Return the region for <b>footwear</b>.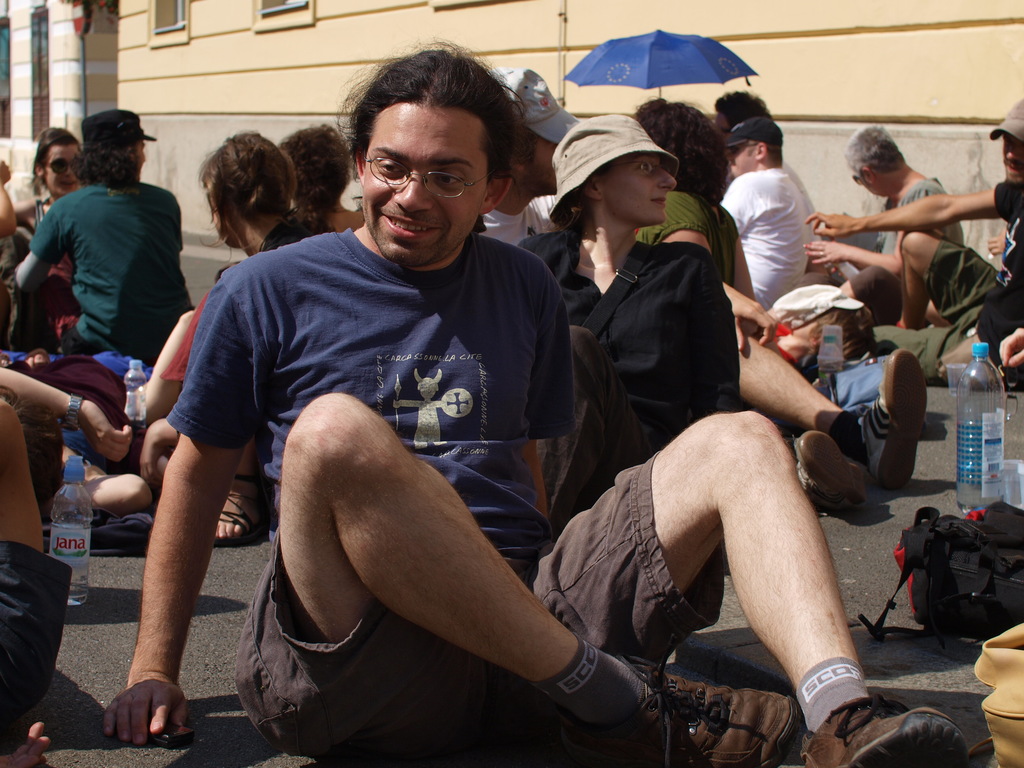
(x1=796, y1=428, x2=872, y2=518).
